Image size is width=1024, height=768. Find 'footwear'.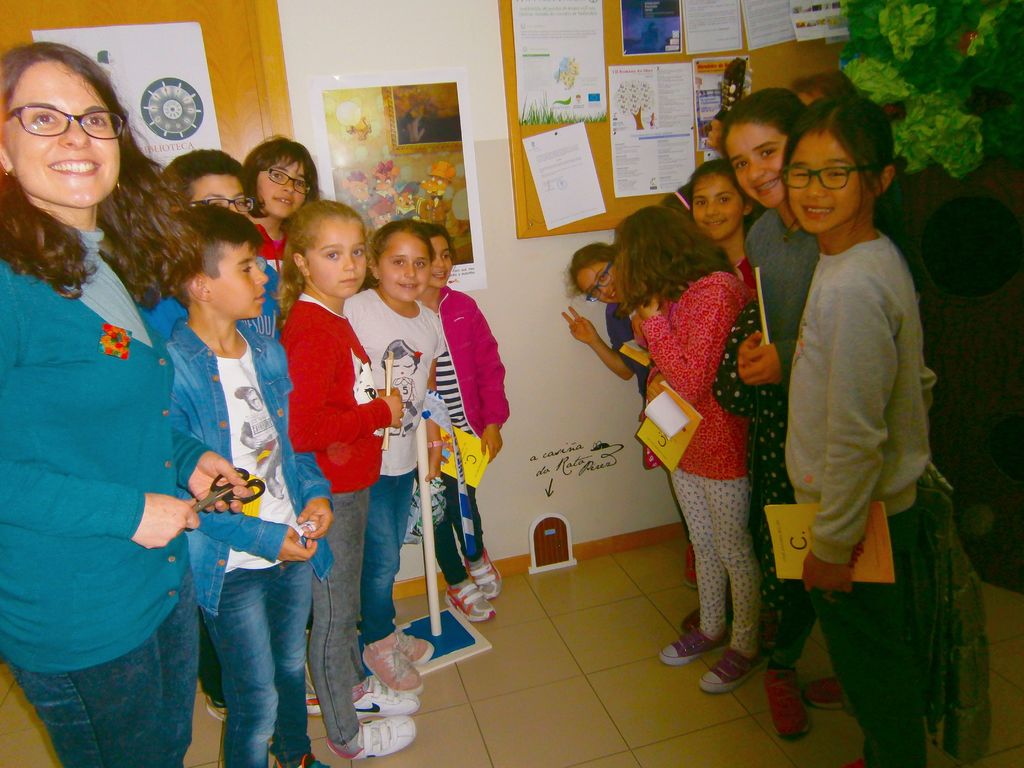
[x1=799, y1=679, x2=844, y2=710].
